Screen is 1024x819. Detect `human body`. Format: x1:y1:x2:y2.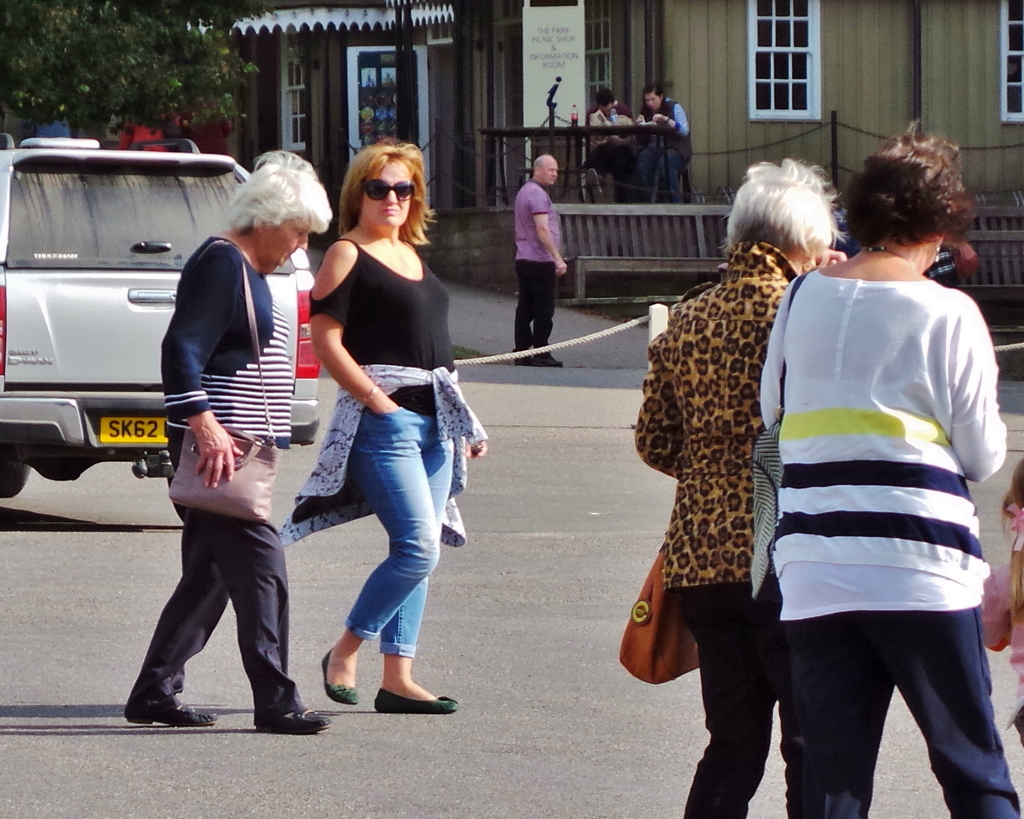
312:230:492:720.
